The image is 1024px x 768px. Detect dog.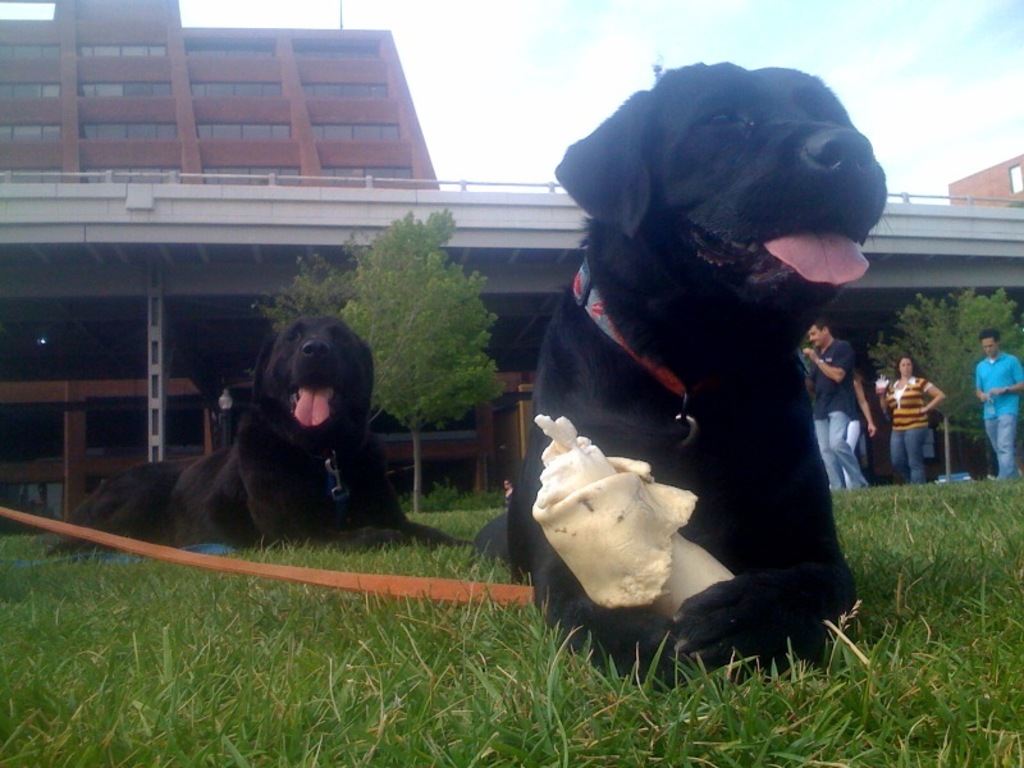
Detection: <bbox>45, 315, 471, 554</bbox>.
